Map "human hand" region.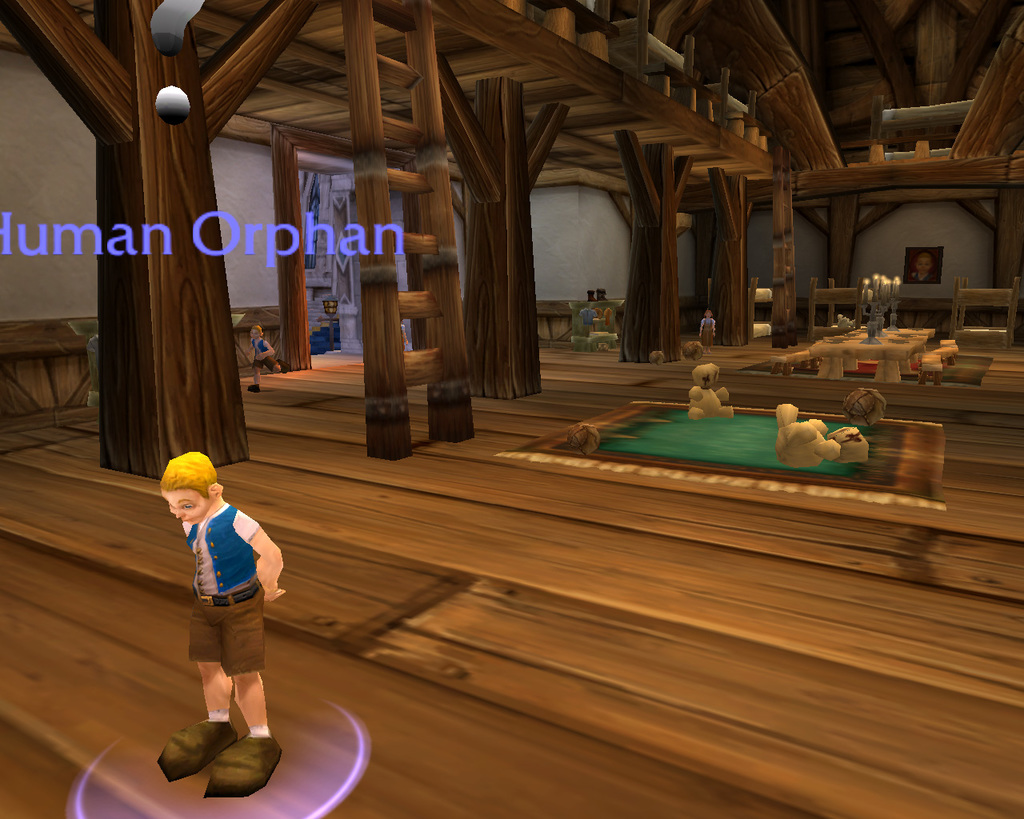
Mapped to (710, 329, 717, 338).
